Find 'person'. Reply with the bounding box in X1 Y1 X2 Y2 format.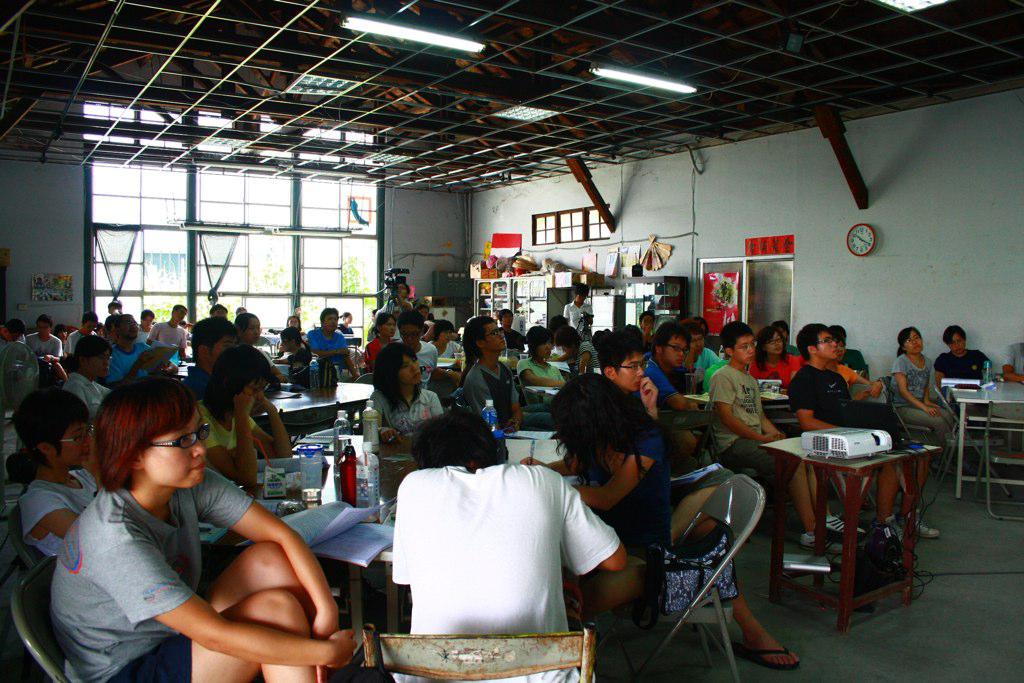
467 307 532 440.
